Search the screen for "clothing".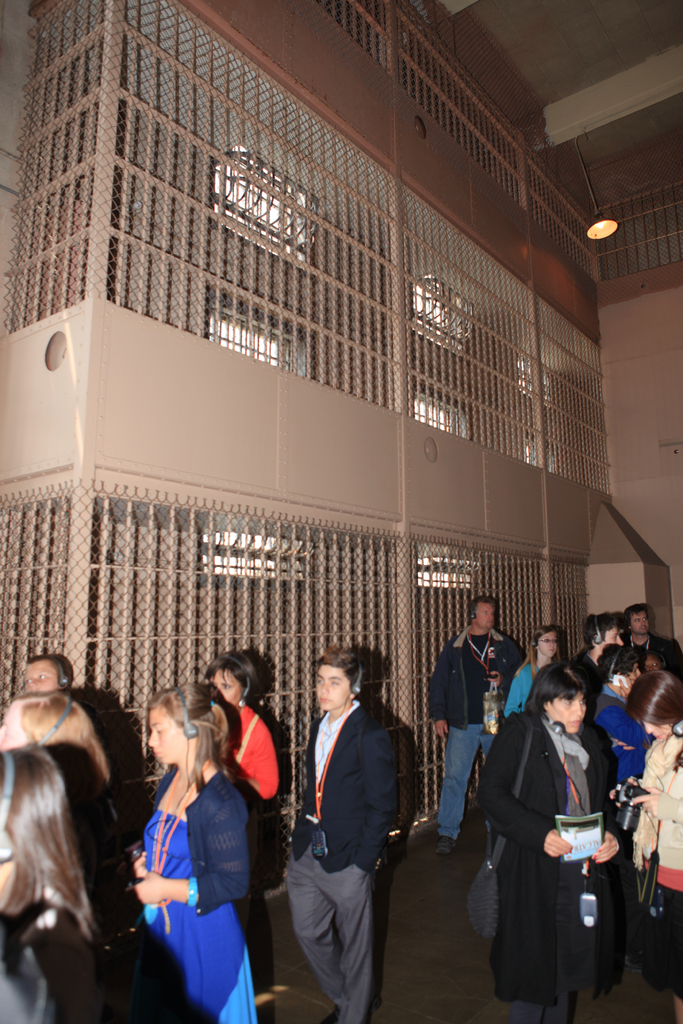
Found at {"x1": 279, "y1": 695, "x2": 391, "y2": 1023}.
